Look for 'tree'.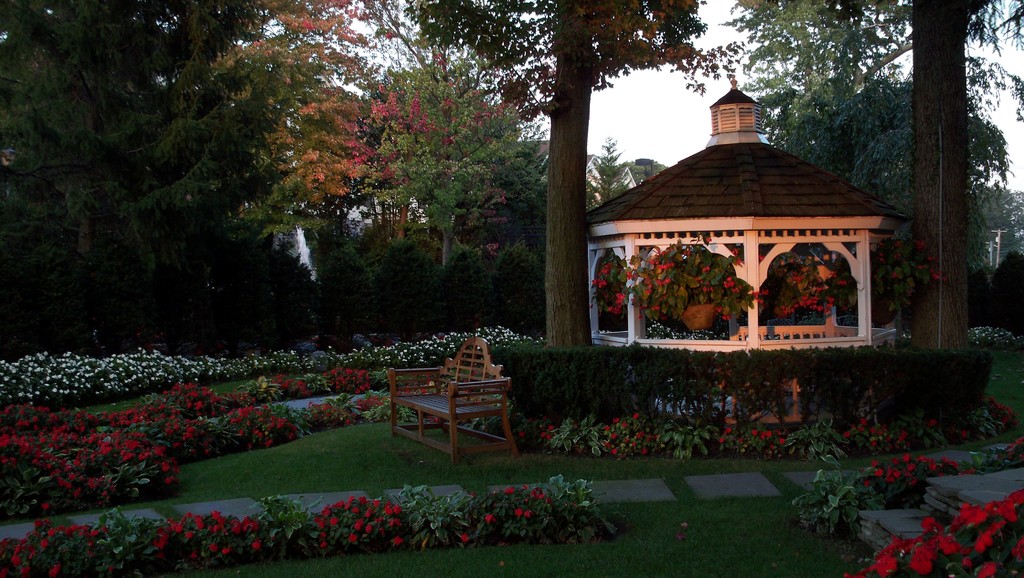
Found: l=733, t=0, r=1007, b=347.
